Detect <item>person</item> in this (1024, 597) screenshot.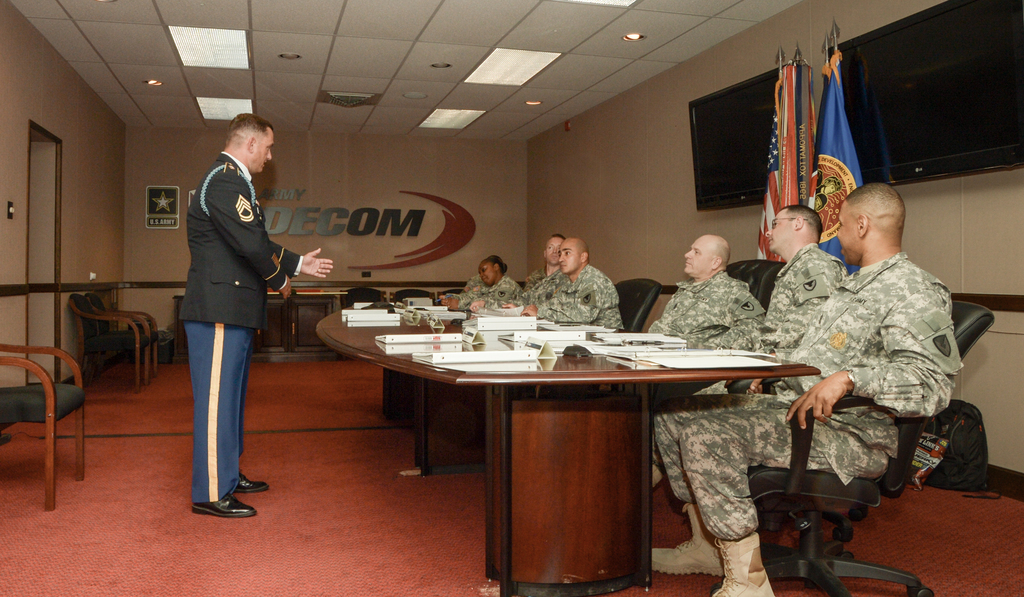
Detection: bbox=[527, 227, 625, 338].
